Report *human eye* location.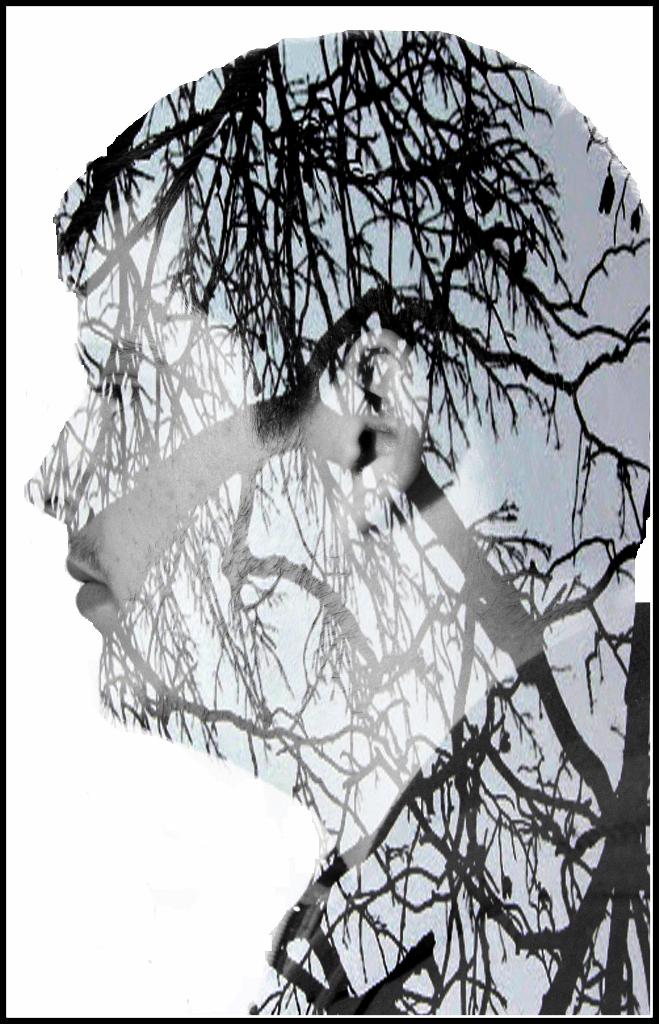
Report: <bbox>99, 360, 153, 425</bbox>.
